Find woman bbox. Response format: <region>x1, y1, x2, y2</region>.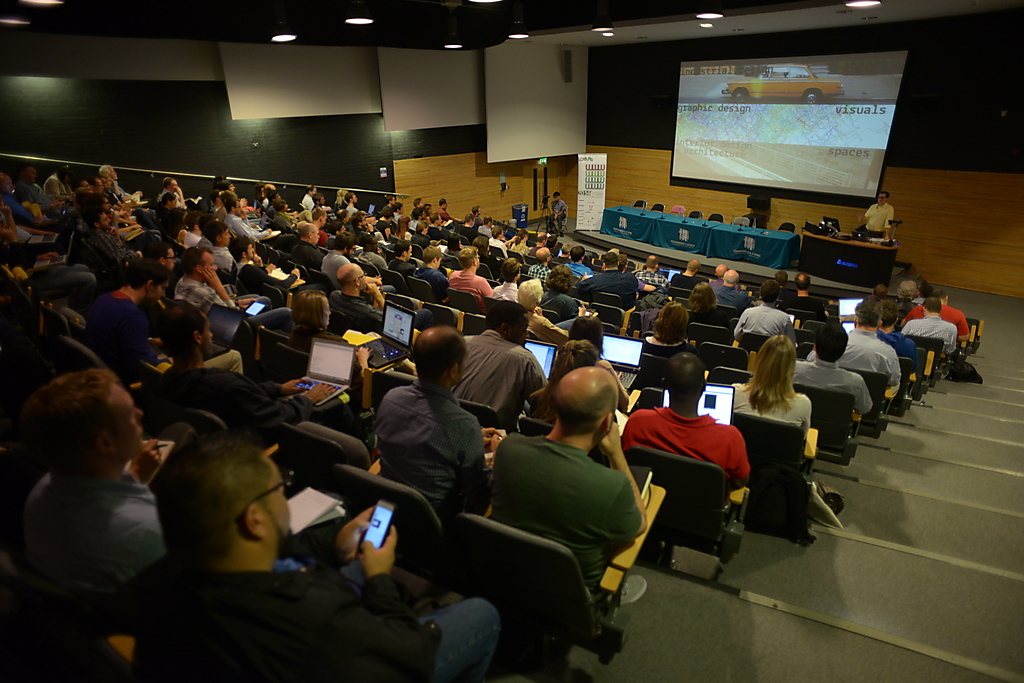
<region>41, 165, 85, 202</region>.
